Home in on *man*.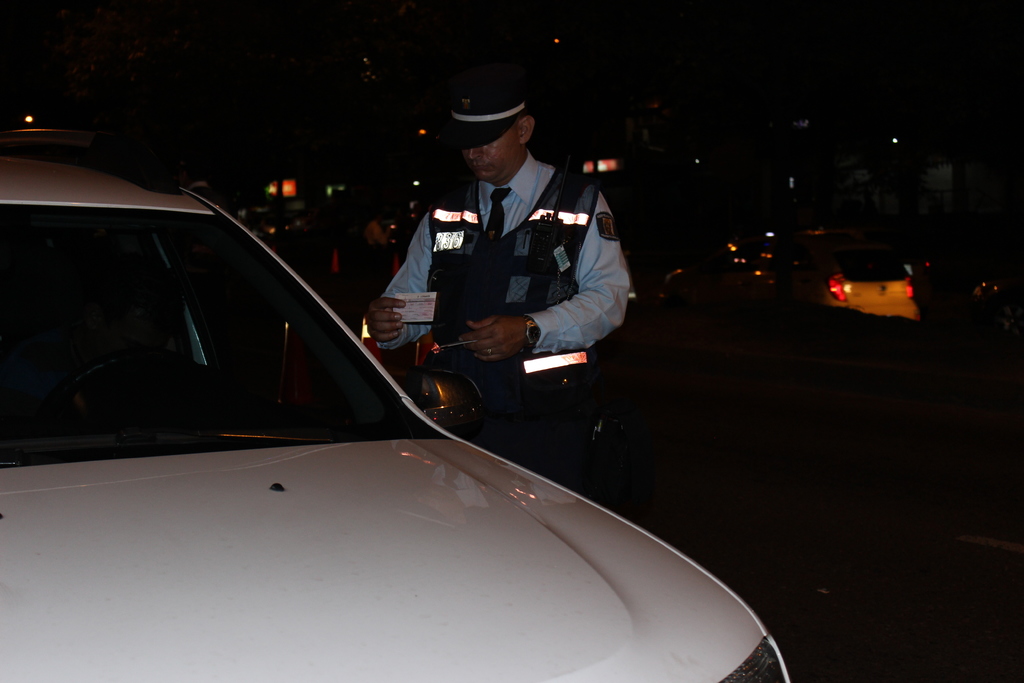
Homed in at 371, 96, 630, 428.
